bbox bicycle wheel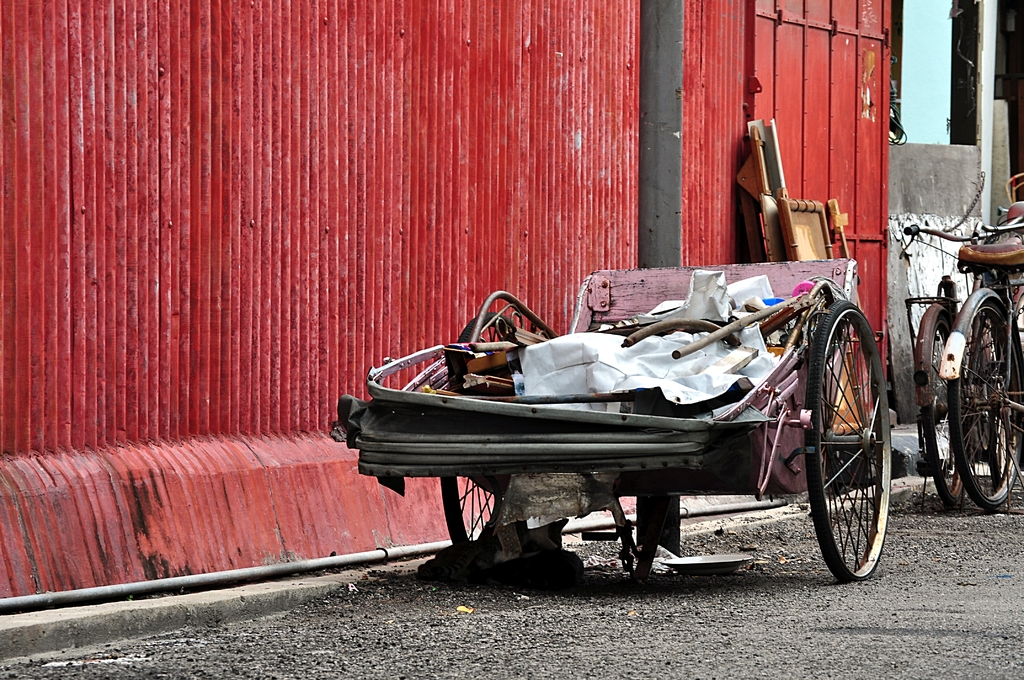
(806,300,890,583)
